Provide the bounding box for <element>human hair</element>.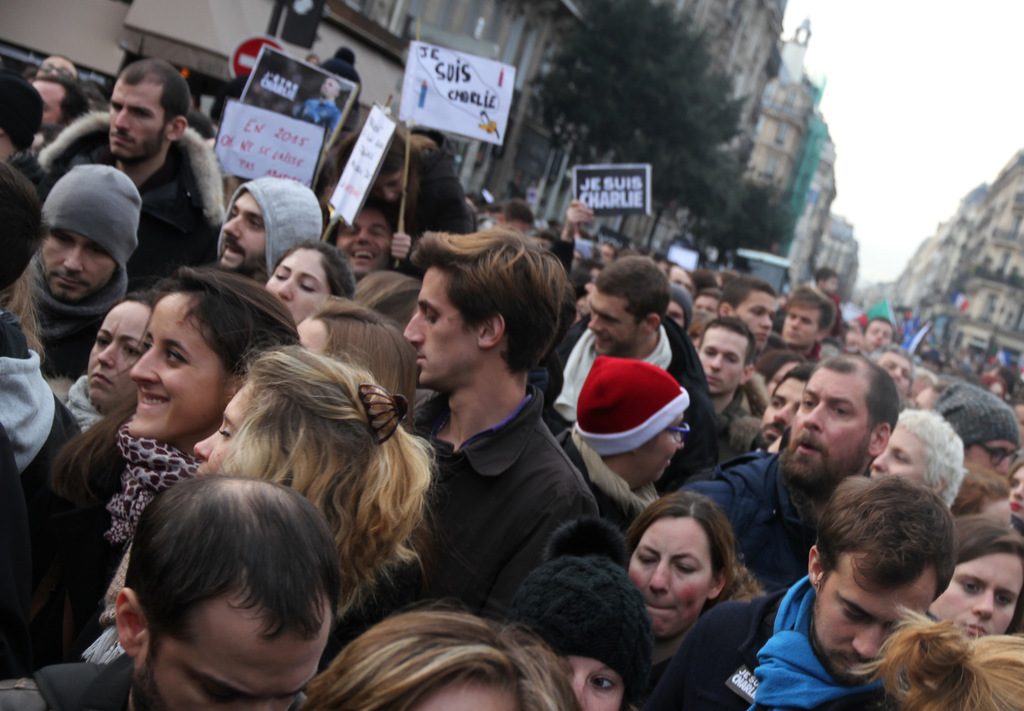
[left=104, top=470, right=346, bottom=710].
